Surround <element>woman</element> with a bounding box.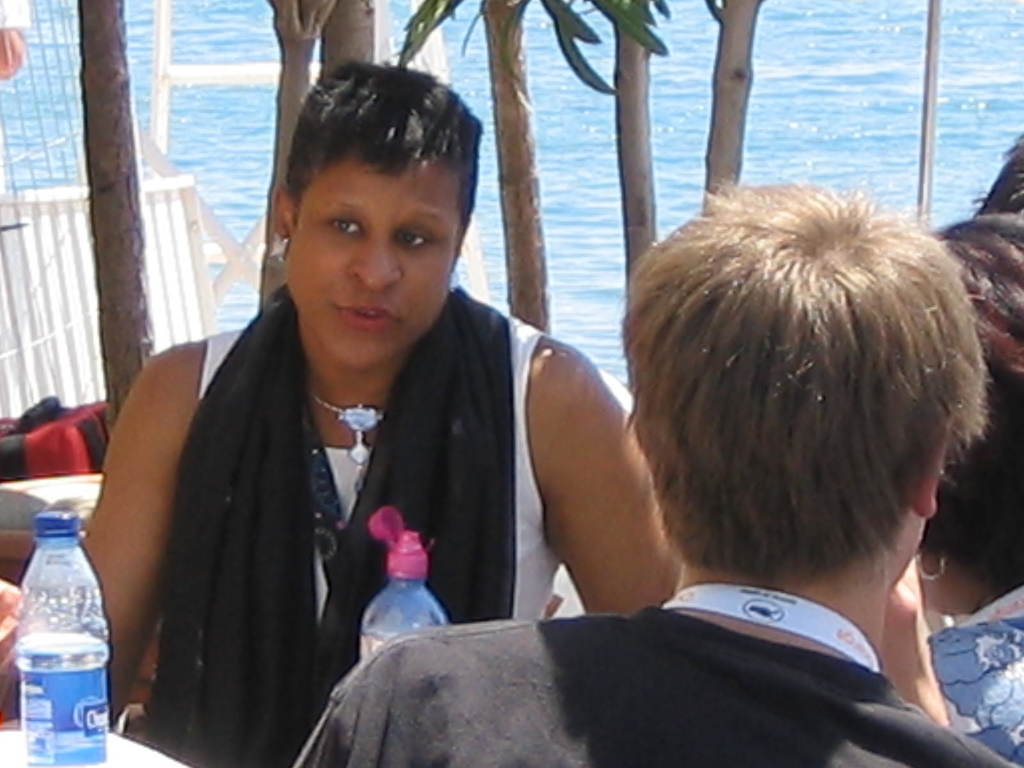
x1=0, y1=65, x2=684, y2=767.
